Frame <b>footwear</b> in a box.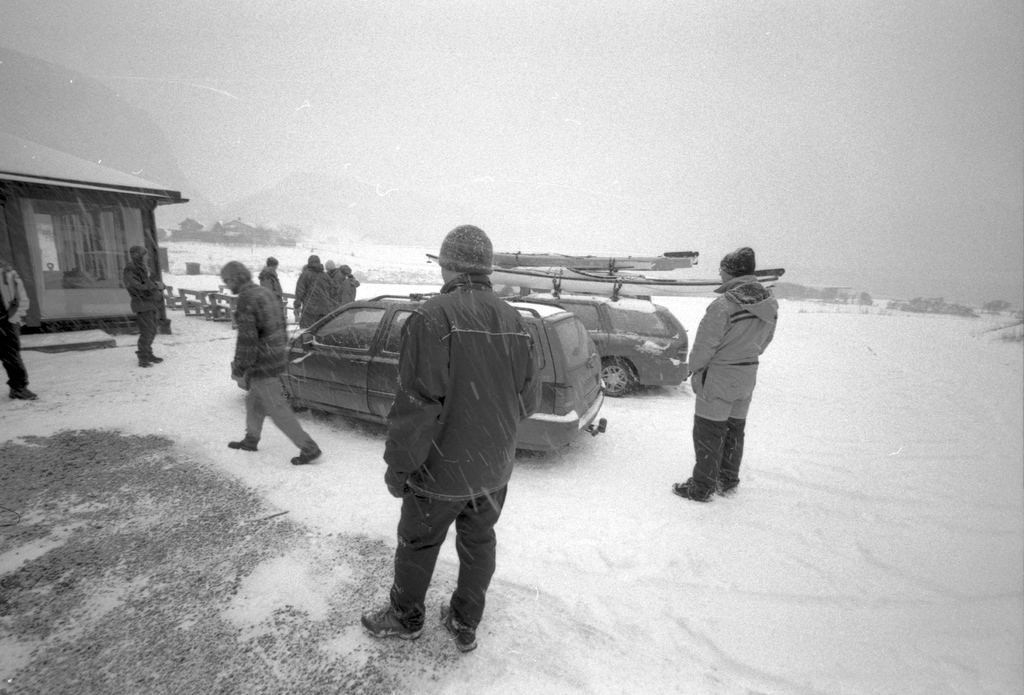
bbox=(290, 441, 326, 464).
